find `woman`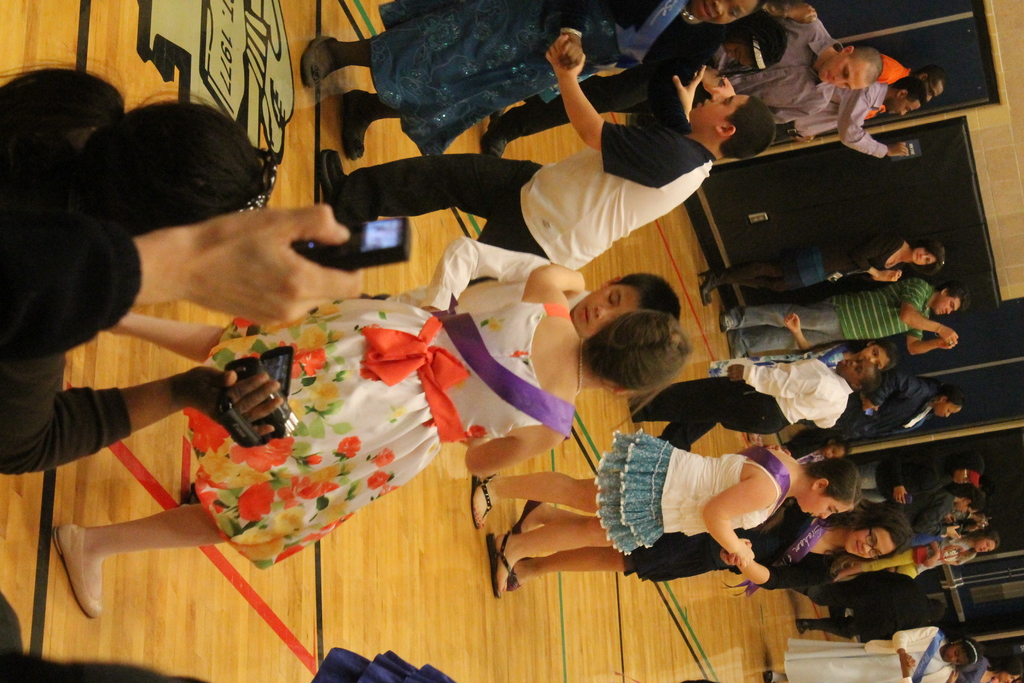
bbox(698, 229, 948, 317)
